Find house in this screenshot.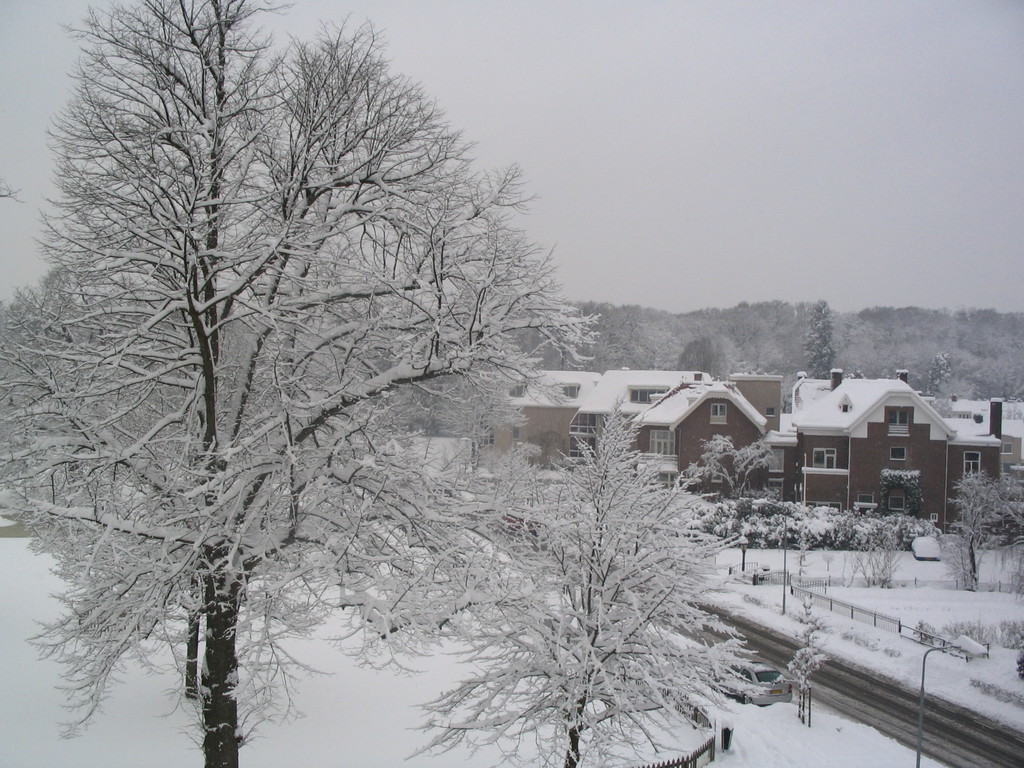
The bounding box for house is l=760, t=361, r=993, b=519.
